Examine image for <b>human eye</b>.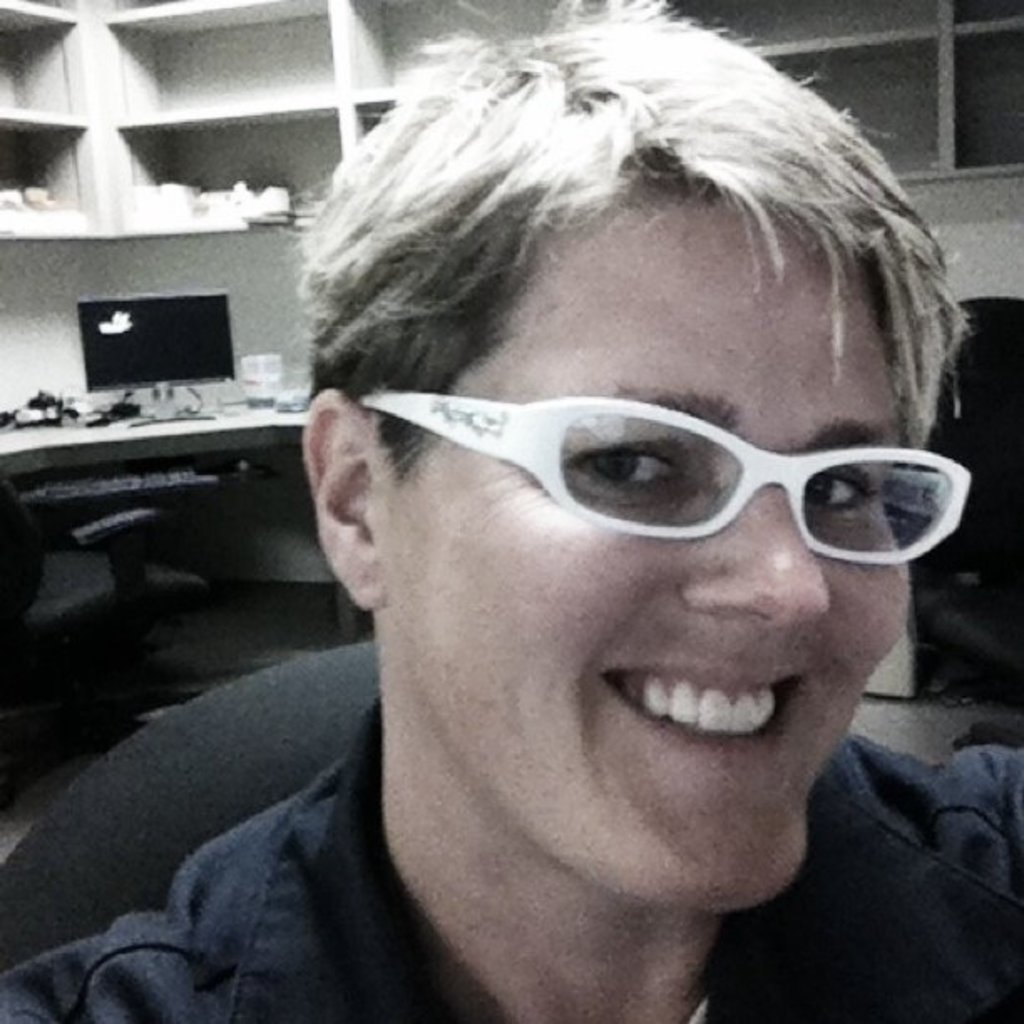
Examination result: [550, 438, 681, 504].
